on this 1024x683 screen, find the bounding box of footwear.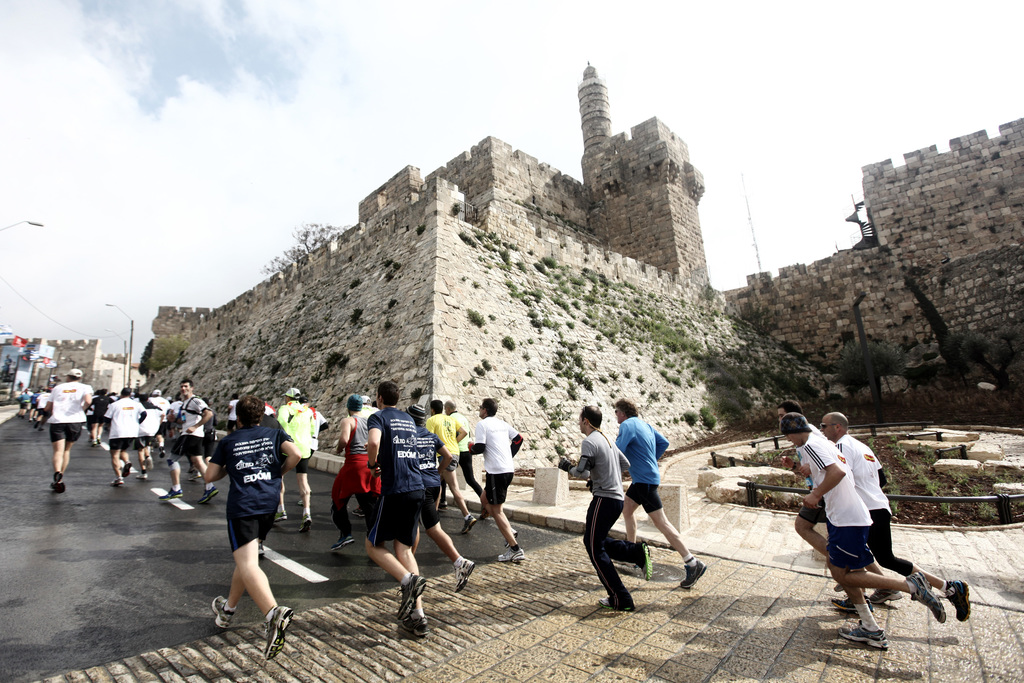
Bounding box: 212, 595, 231, 627.
